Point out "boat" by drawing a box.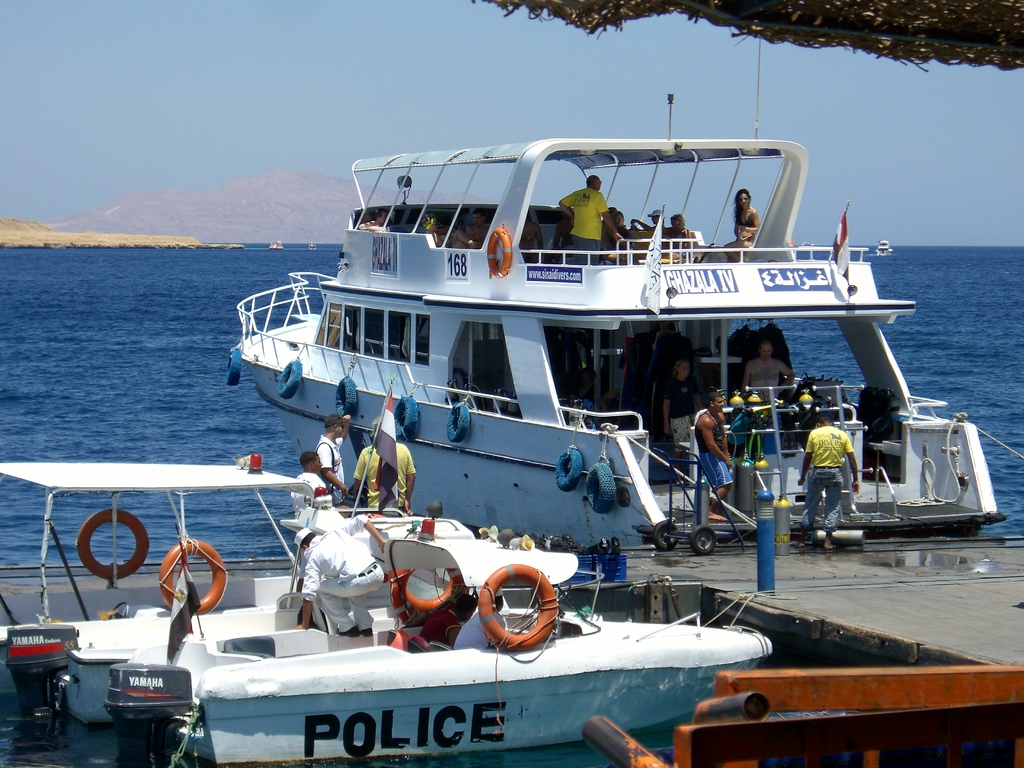
region(0, 456, 588, 737).
